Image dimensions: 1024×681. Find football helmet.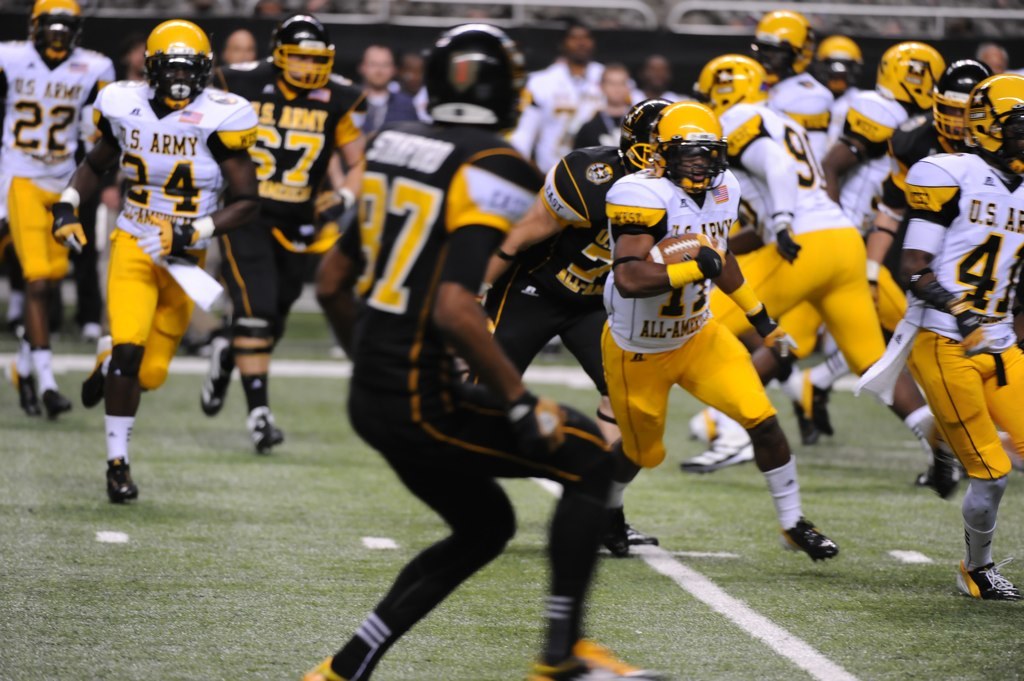
(left=424, top=26, right=534, bottom=127).
